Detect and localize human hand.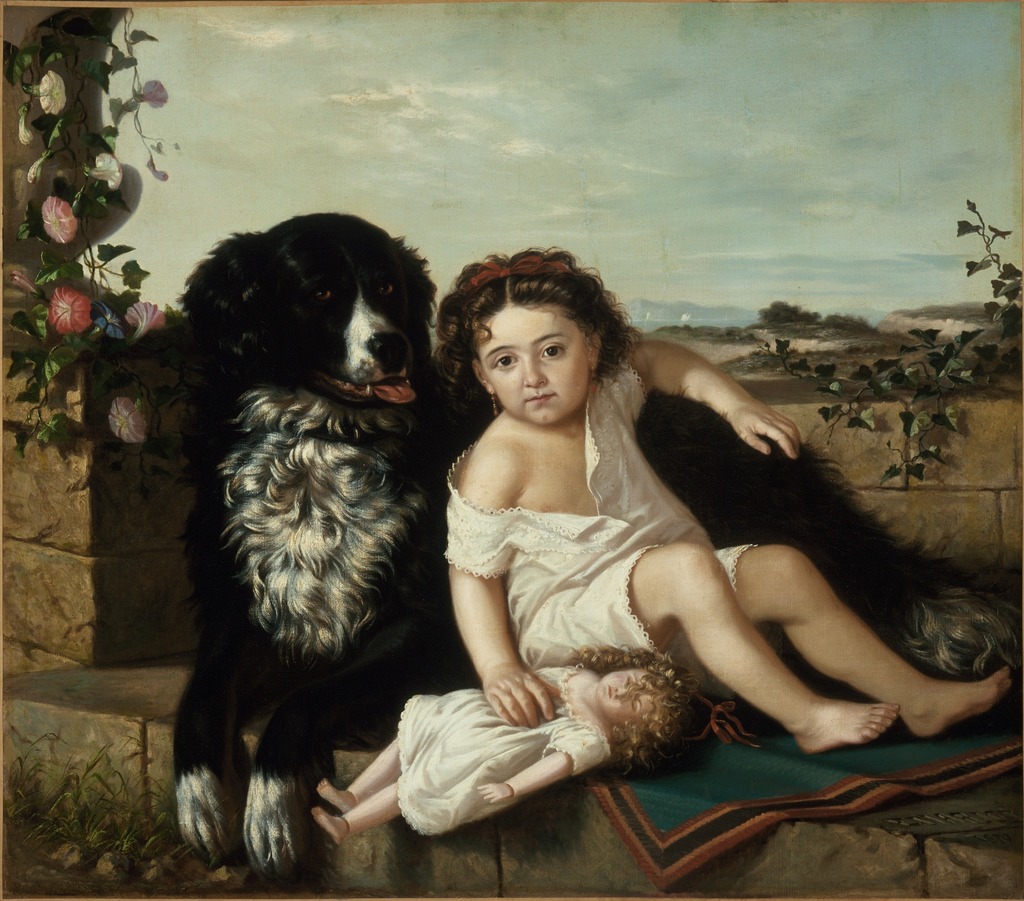
Localized at BBox(472, 781, 515, 804).
